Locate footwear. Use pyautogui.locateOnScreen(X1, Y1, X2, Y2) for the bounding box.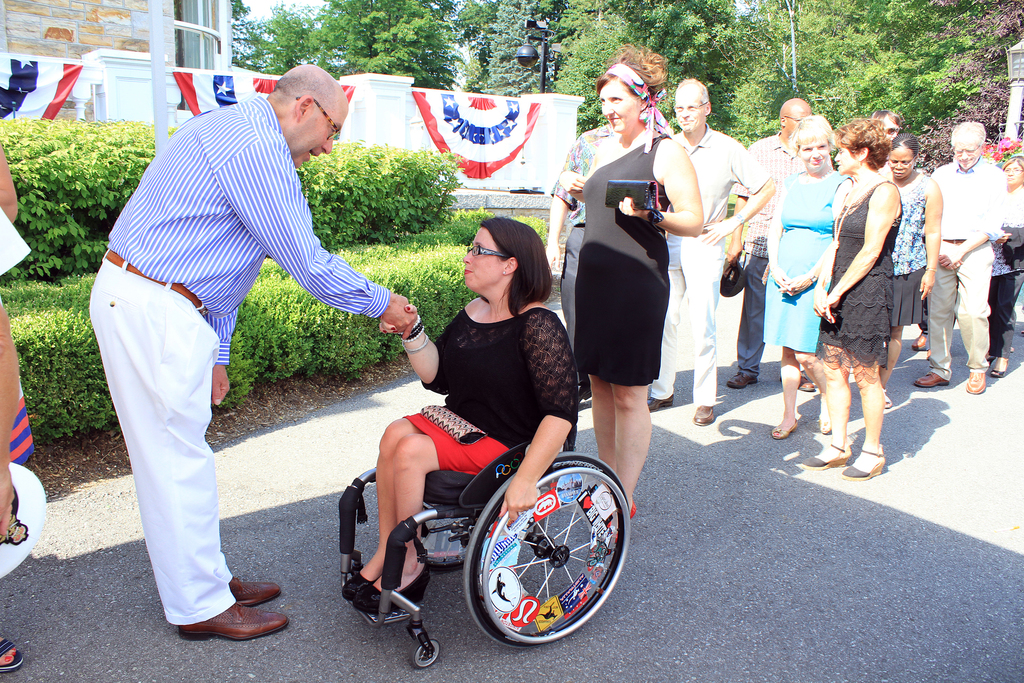
pyautogui.locateOnScreen(772, 419, 800, 436).
